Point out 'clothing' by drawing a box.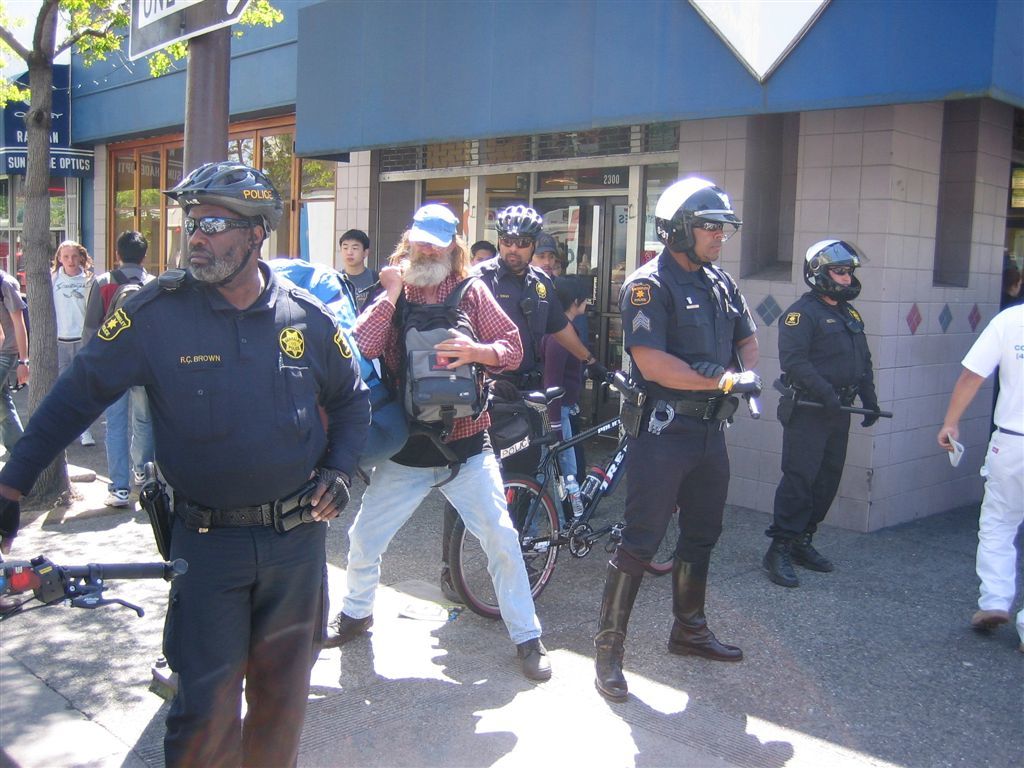
79/264/151/486.
